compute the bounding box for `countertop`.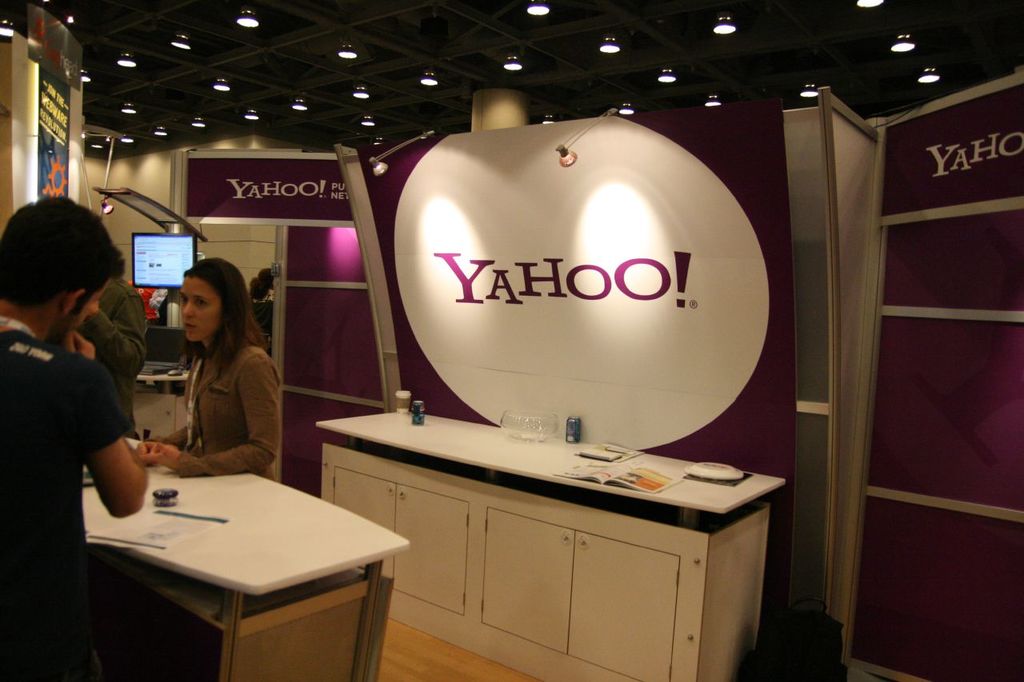
{"x1": 314, "y1": 406, "x2": 786, "y2": 681}.
